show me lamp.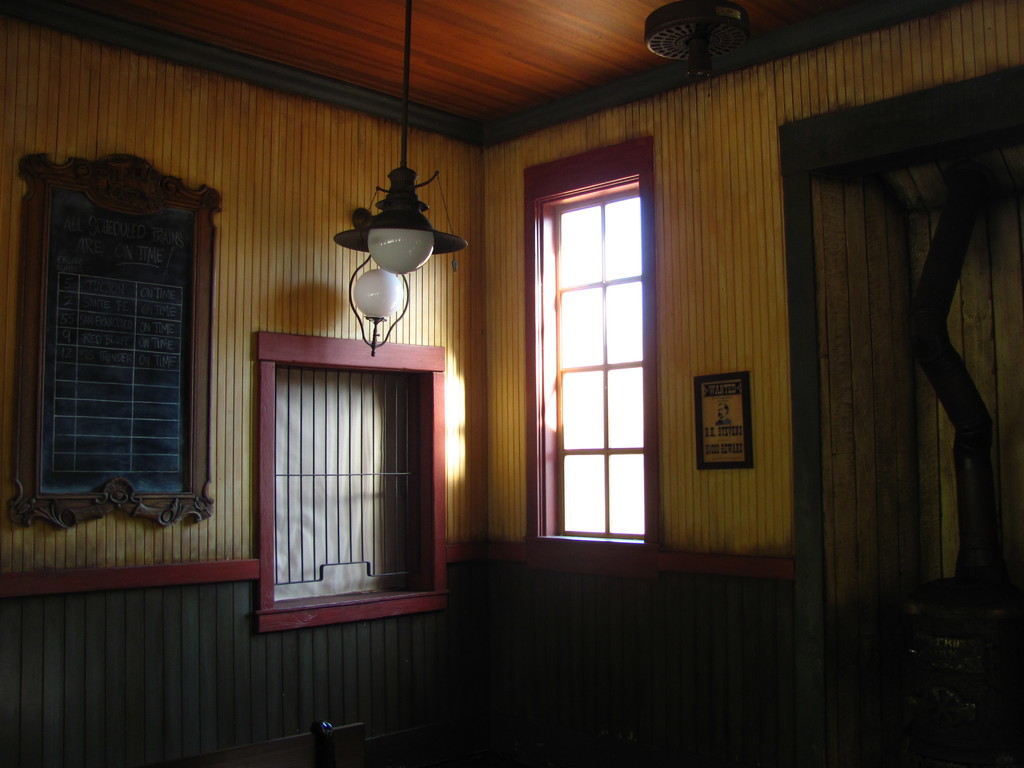
lamp is here: BBox(332, 0, 471, 280).
